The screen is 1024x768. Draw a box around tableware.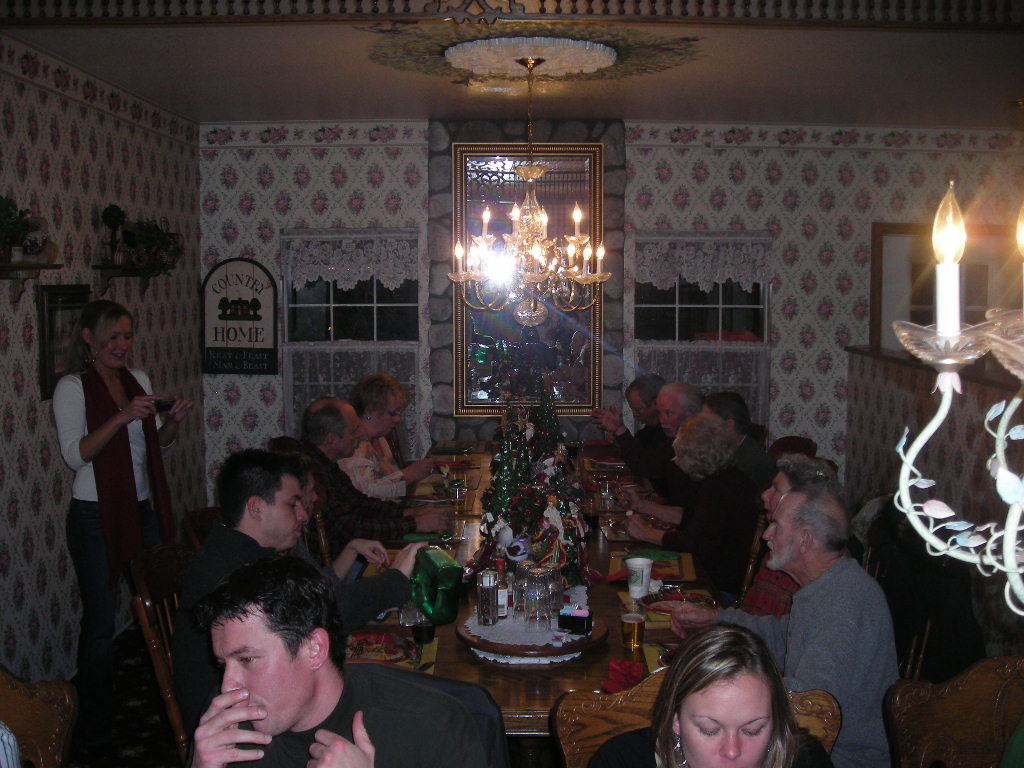
box=[627, 556, 654, 600].
